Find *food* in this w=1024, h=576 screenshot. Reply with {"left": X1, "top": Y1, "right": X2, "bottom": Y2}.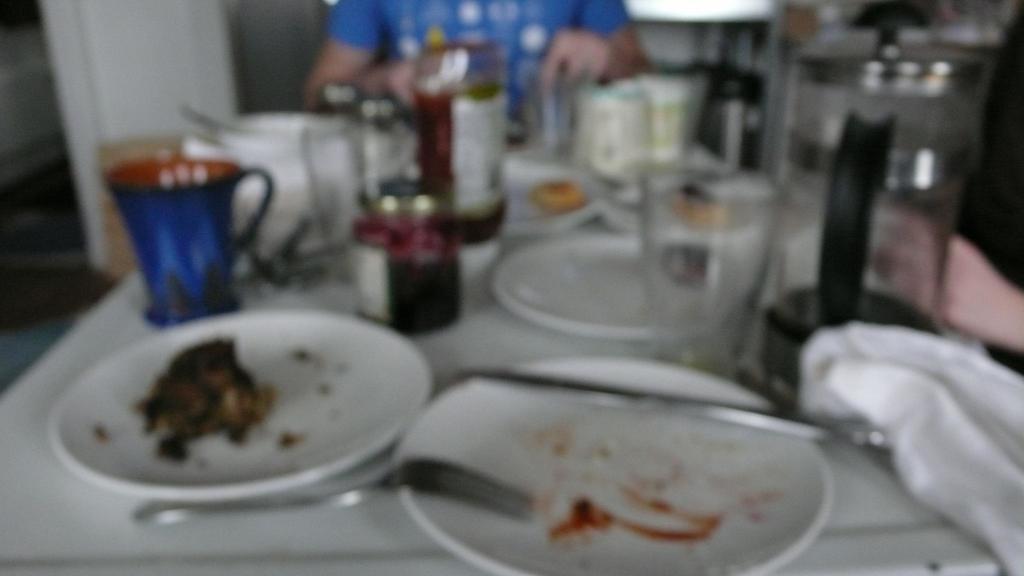
{"left": 139, "top": 331, "right": 267, "bottom": 460}.
